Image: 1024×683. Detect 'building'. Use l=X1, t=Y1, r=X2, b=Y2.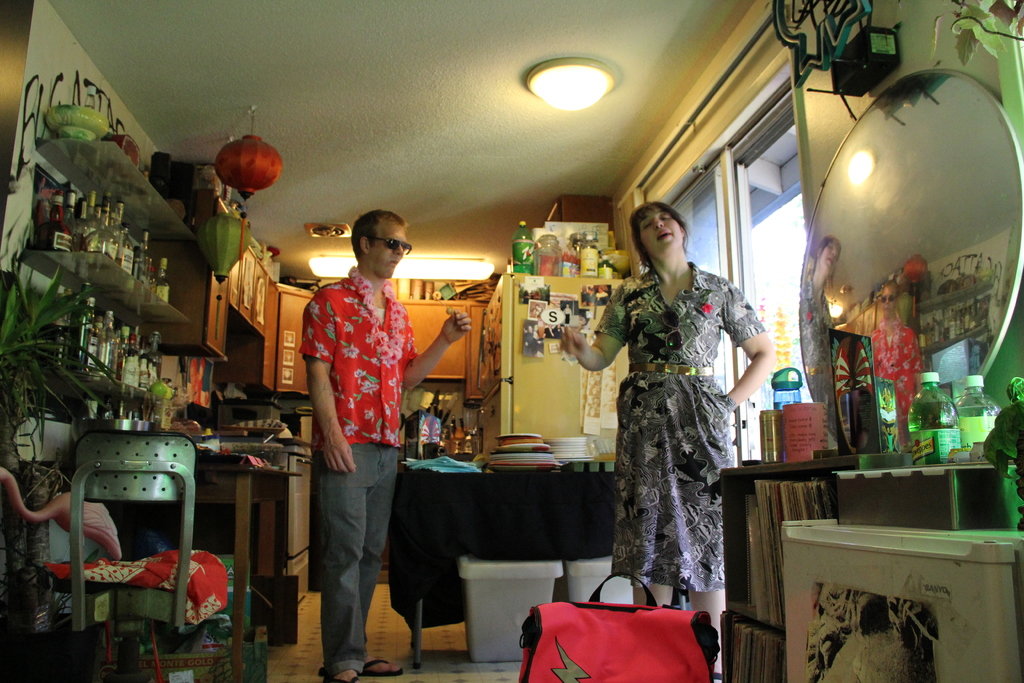
l=0, t=0, r=1023, b=682.
